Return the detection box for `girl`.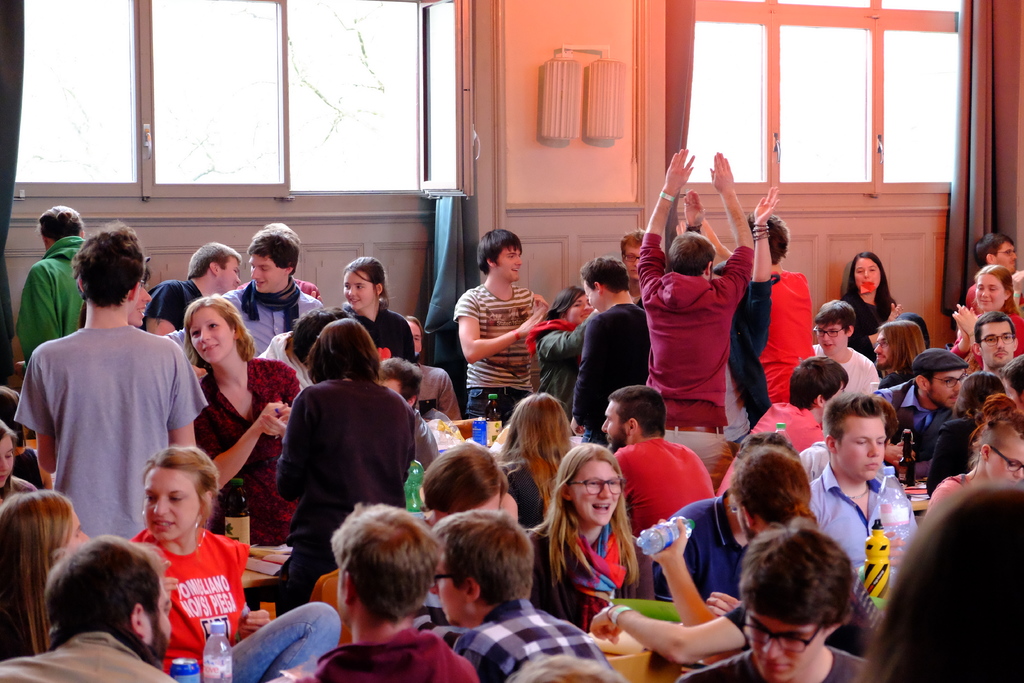
[left=925, top=391, right=1023, bottom=555].
